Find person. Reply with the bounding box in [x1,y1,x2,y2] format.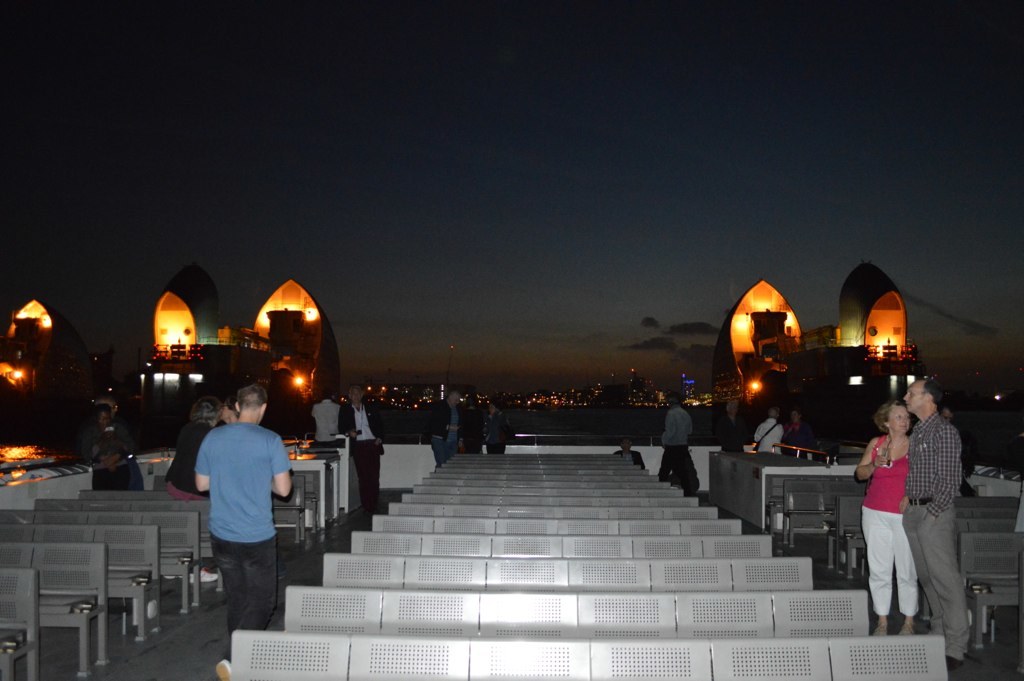
[163,400,211,498].
